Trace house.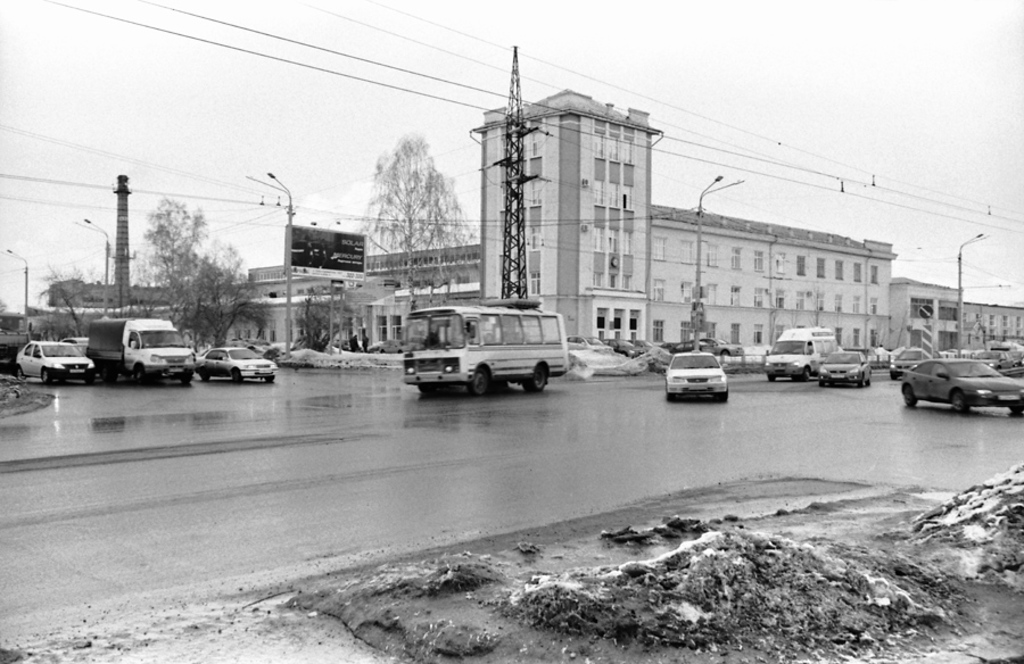
Traced to crop(53, 274, 221, 339).
